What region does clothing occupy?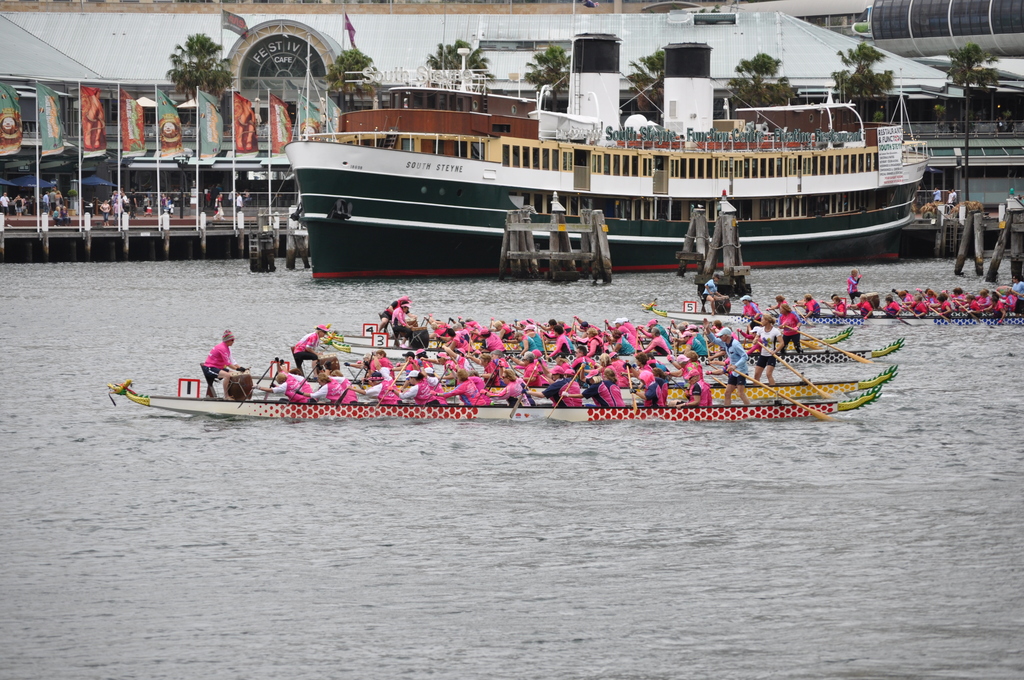
<box>690,332,705,357</box>.
